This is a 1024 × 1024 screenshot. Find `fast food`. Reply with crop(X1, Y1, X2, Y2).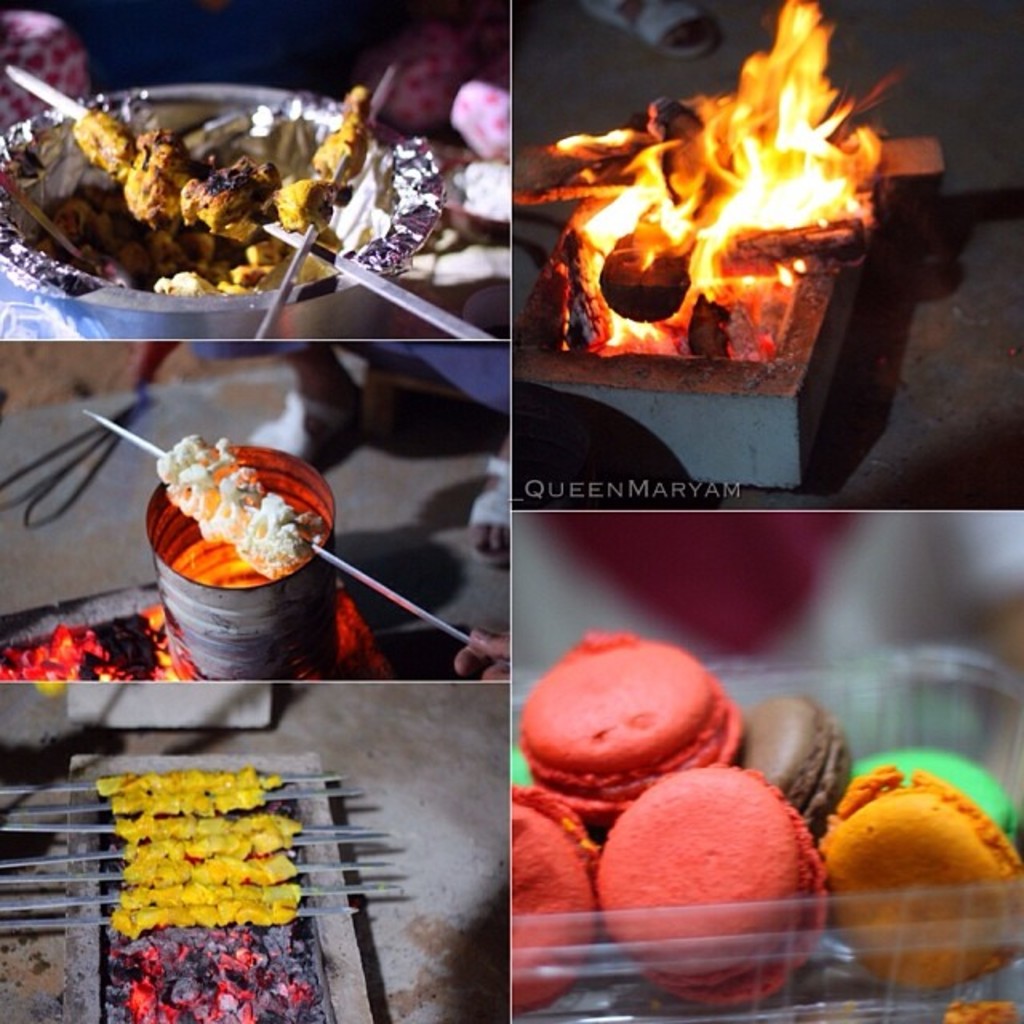
crop(104, 902, 291, 939).
